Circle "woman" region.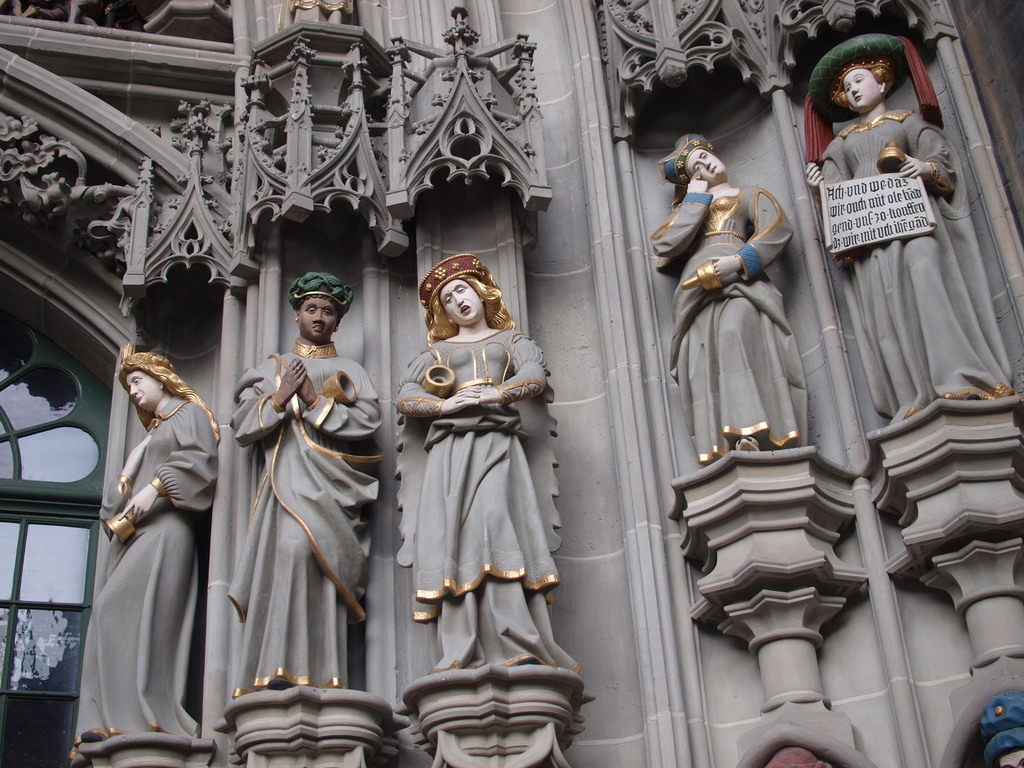
Region: 75 344 220 747.
